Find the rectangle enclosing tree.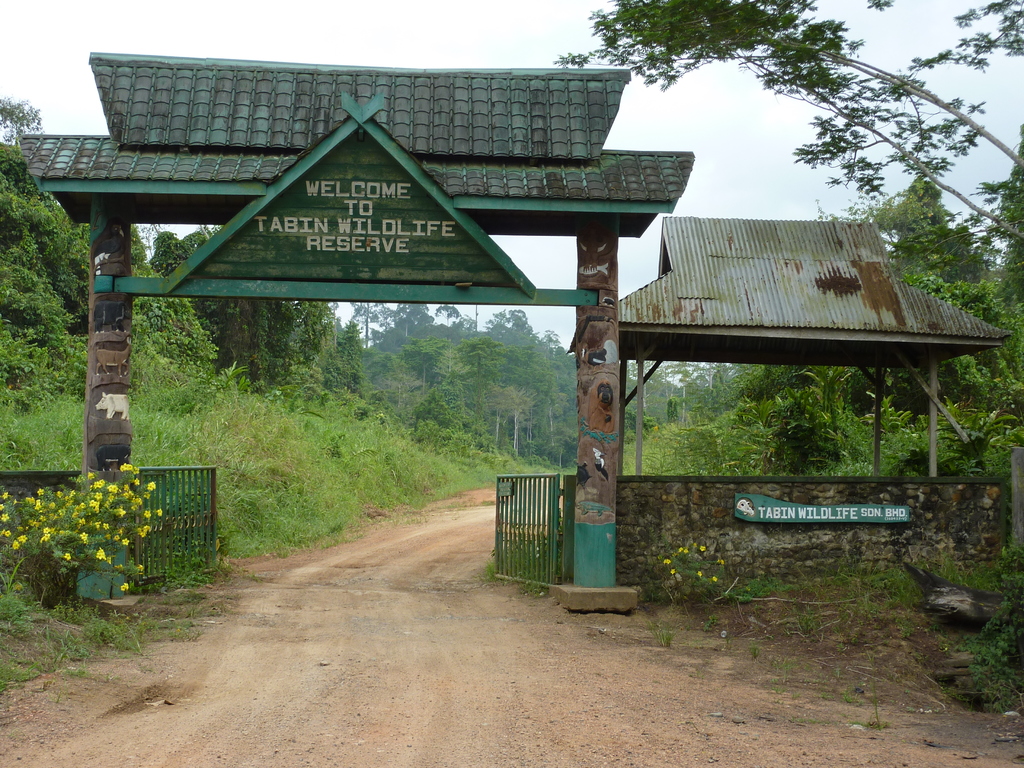
box=[393, 302, 435, 339].
